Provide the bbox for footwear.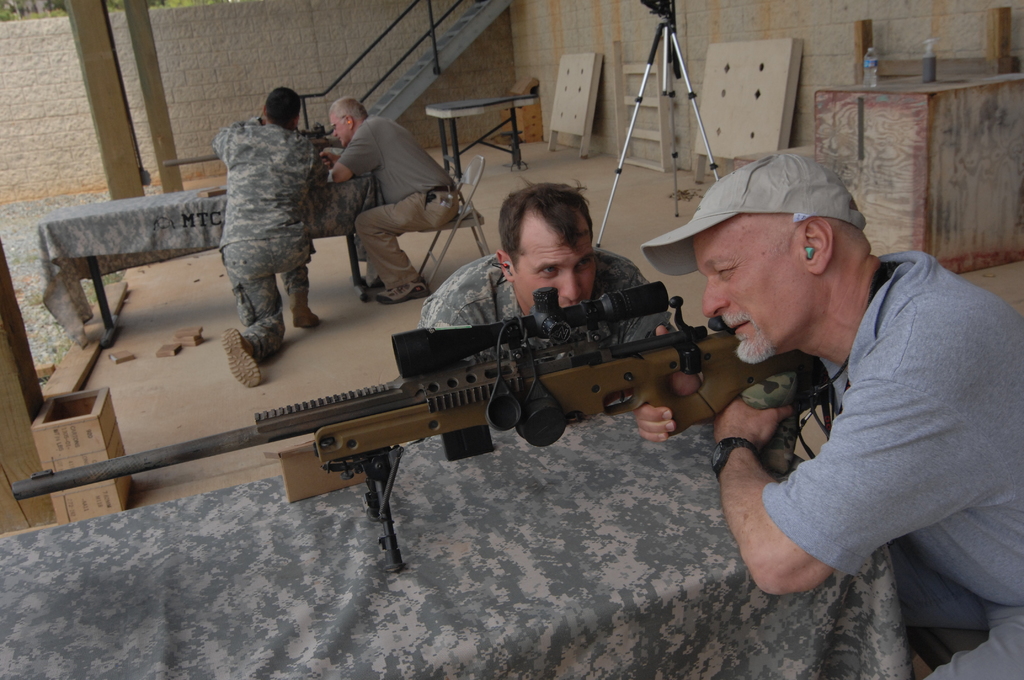
x1=388, y1=284, x2=432, y2=309.
